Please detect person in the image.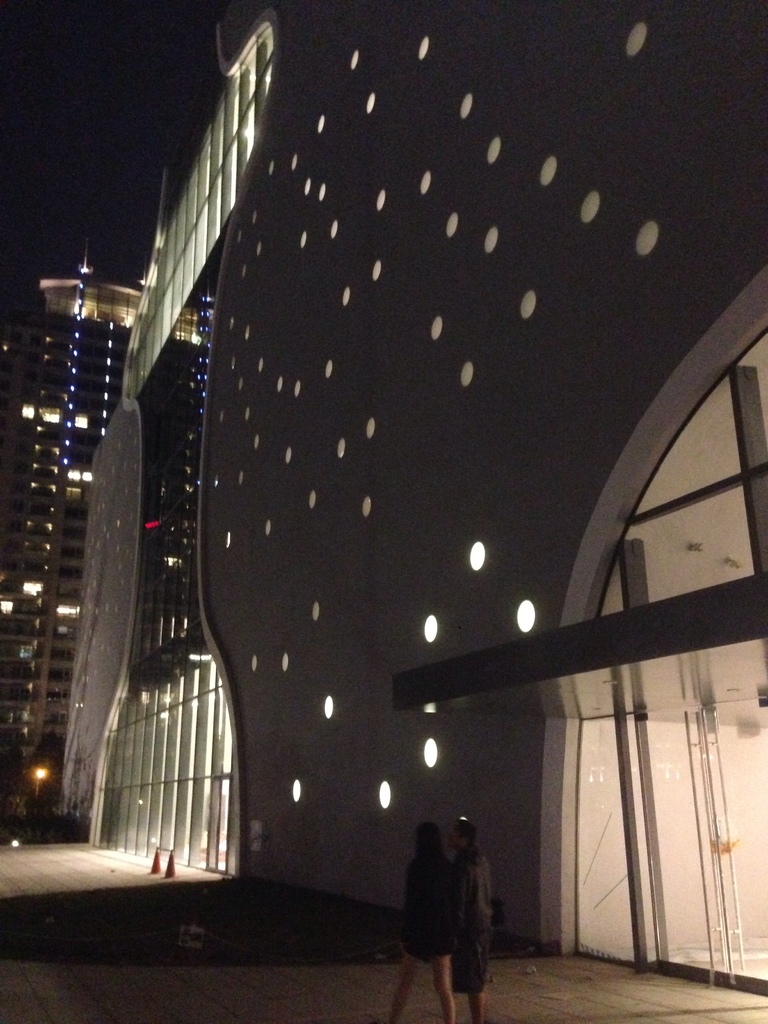
<bbox>395, 818, 458, 1023</bbox>.
